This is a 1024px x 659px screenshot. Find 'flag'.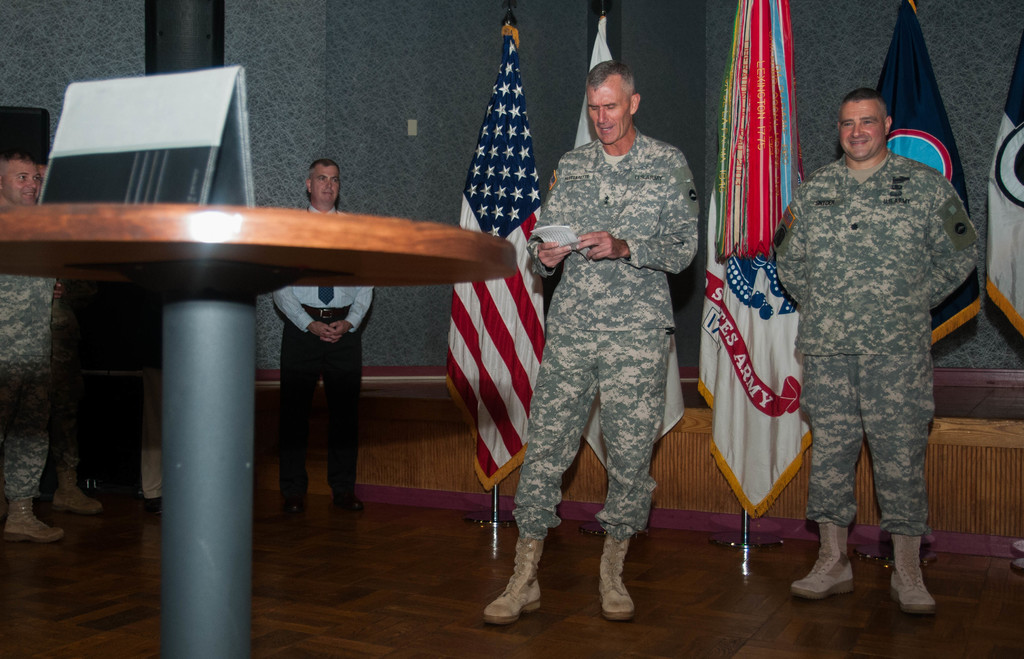
Bounding box: {"x1": 693, "y1": 0, "x2": 822, "y2": 523}.
